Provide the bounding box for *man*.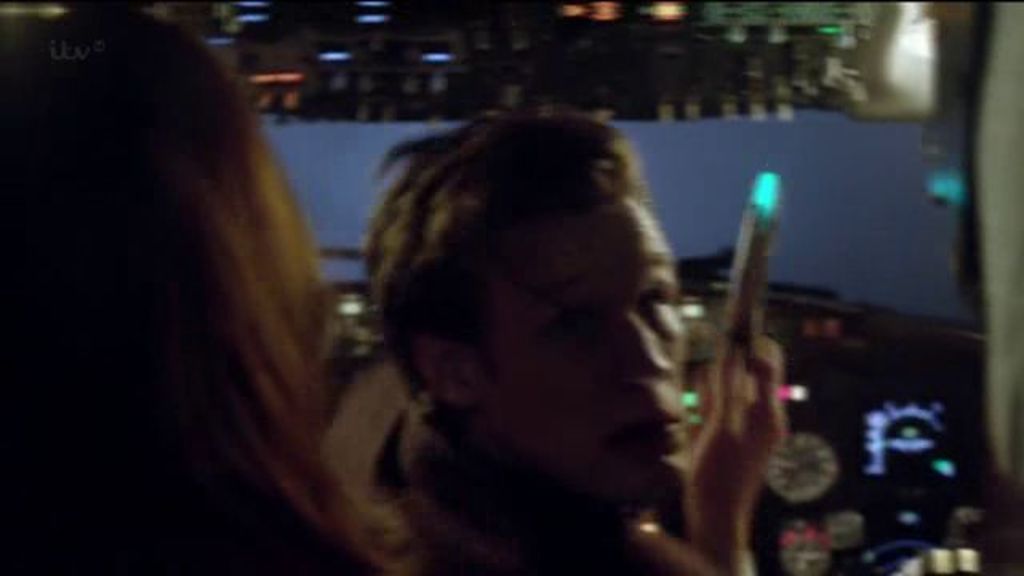
x1=355, y1=107, x2=691, y2=574.
